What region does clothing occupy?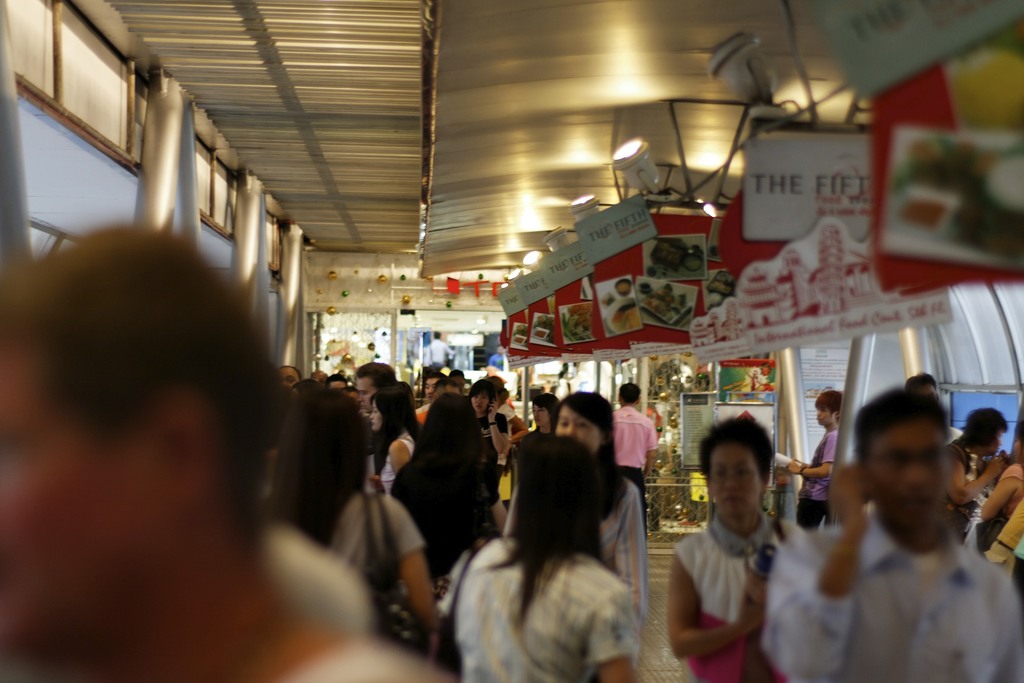
(left=390, top=394, right=500, bottom=566).
